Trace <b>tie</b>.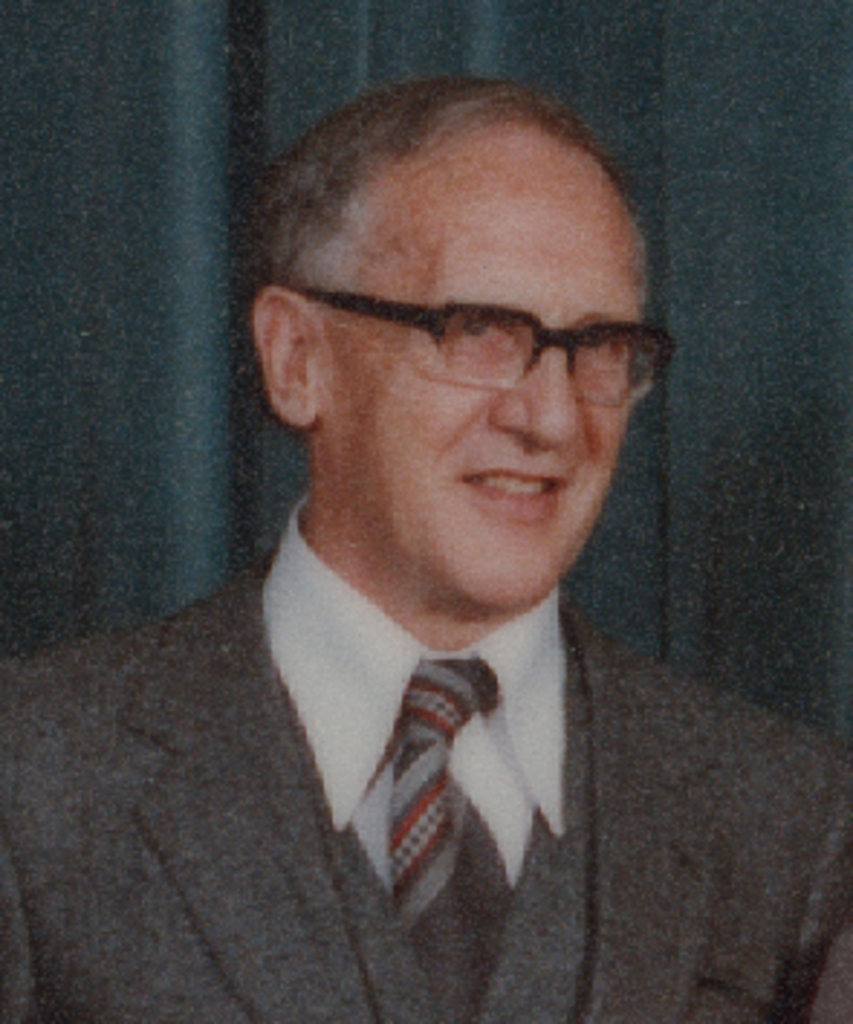
Traced to 387:657:512:1021.
